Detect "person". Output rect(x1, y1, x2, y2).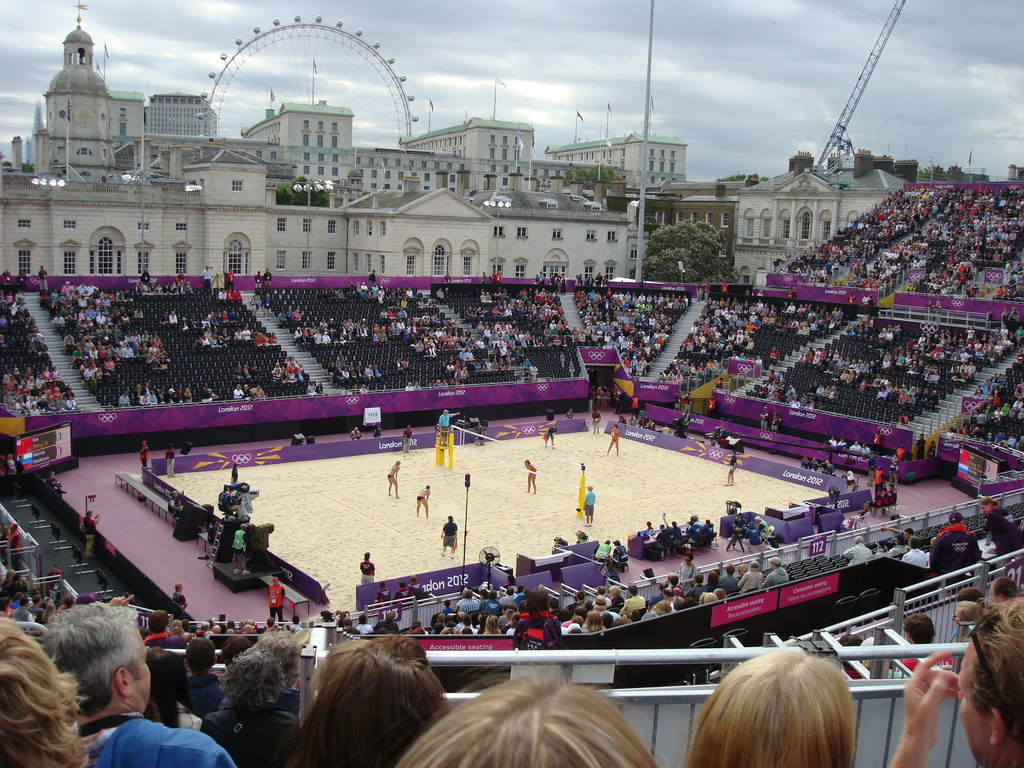
rect(440, 516, 457, 559).
